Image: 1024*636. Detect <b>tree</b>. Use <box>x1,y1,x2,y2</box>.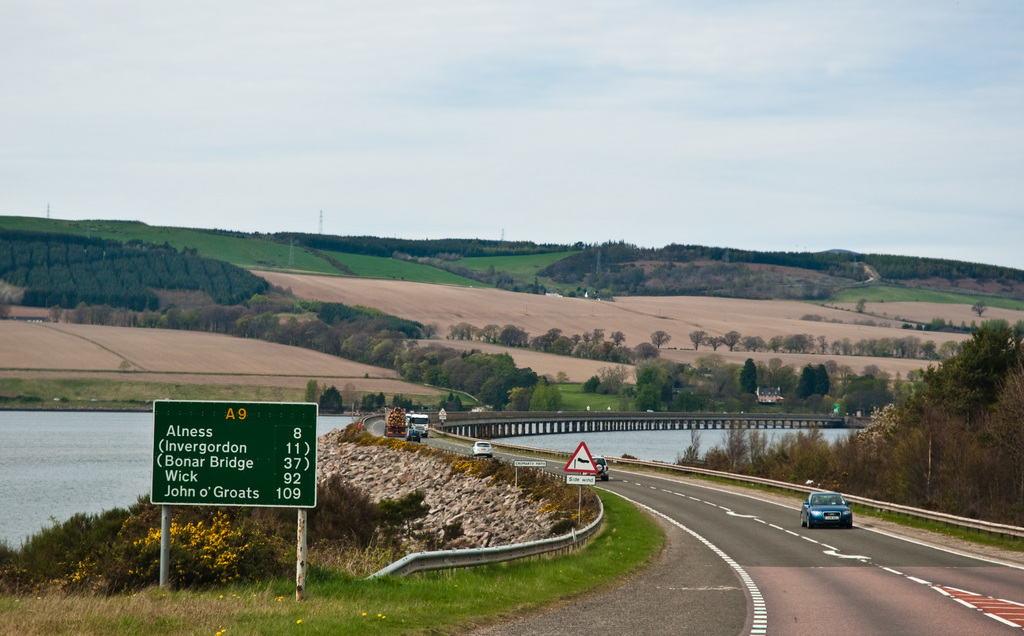
<box>688,330,706,350</box>.
